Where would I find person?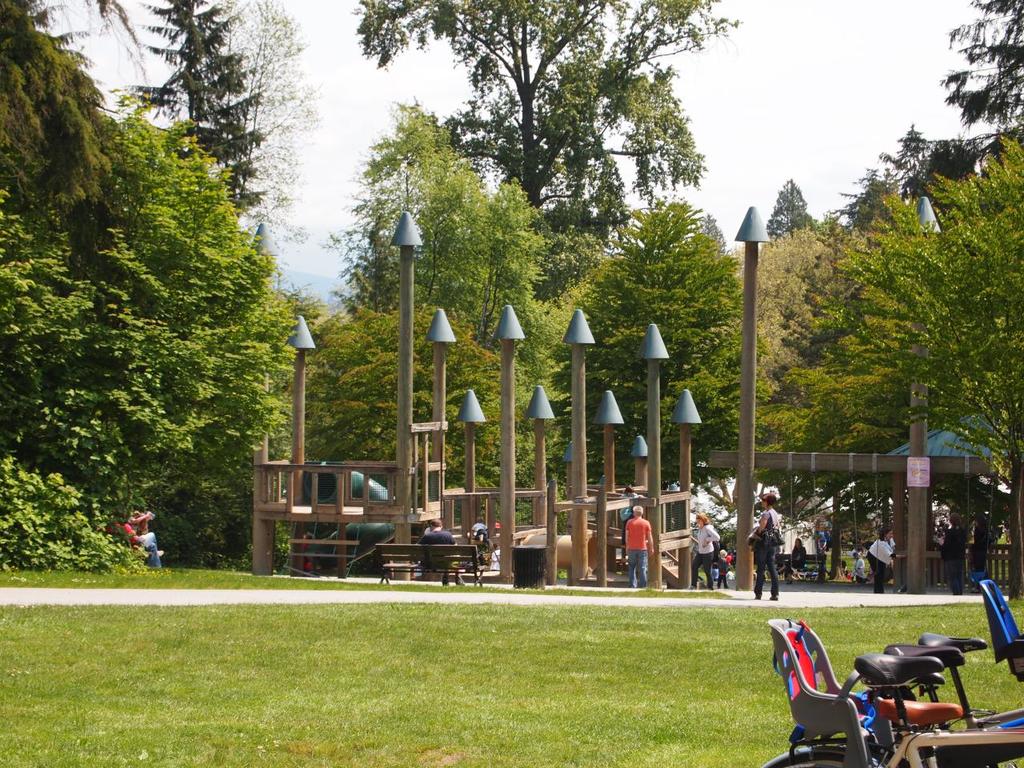
At BBox(618, 504, 661, 590).
